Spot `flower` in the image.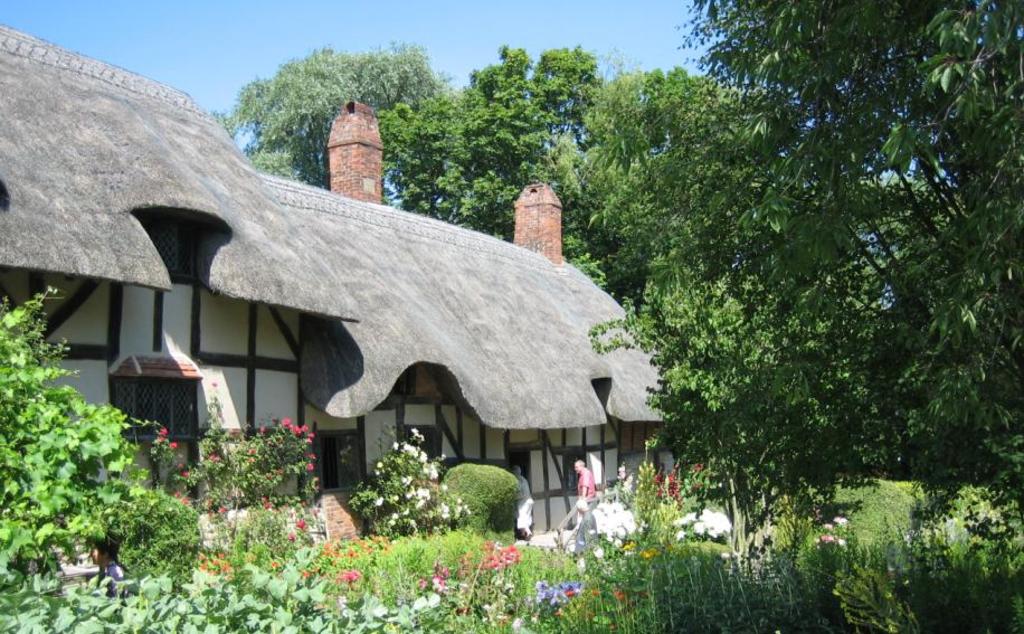
`flower` found at [x1=260, y1=494, x2=269, y2=511].
